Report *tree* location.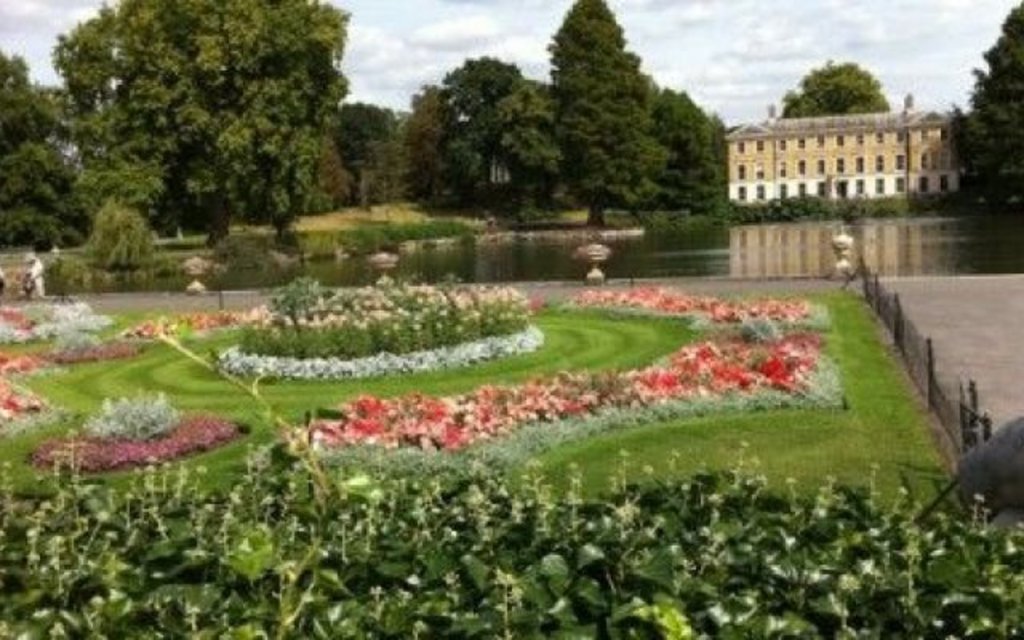
Report: (x1=949, y1=0, x2=1022, y2=216).
